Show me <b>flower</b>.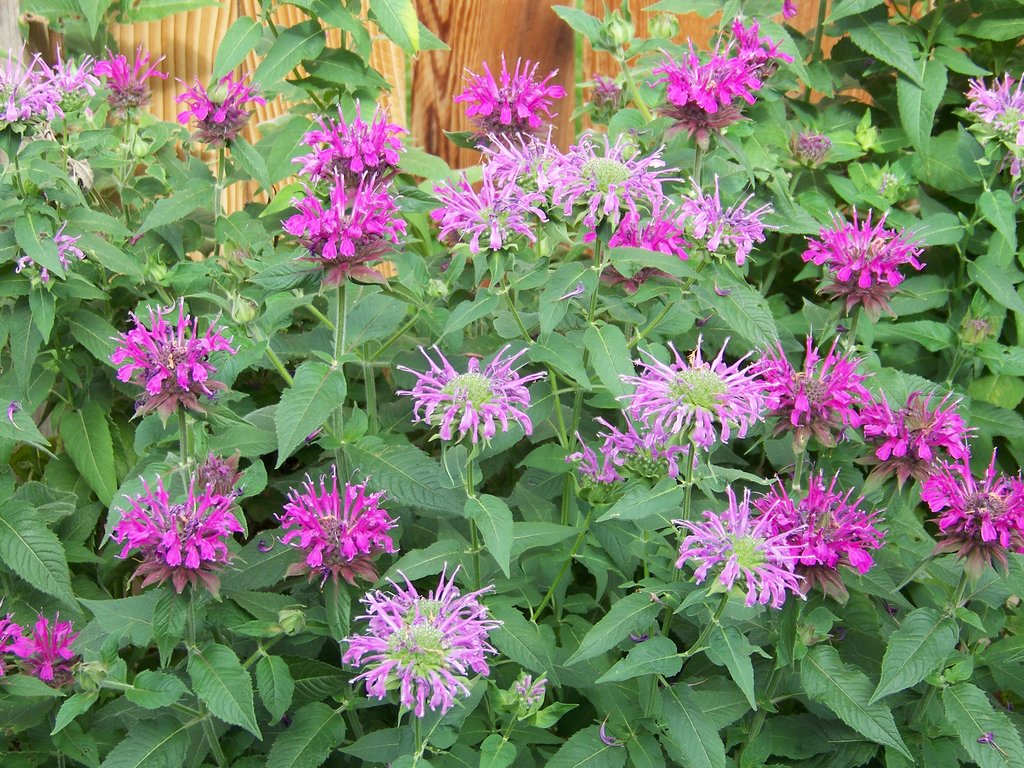
<b>flower</b> is here: pyautogui.locateOnScreen(410, 351, 532, 465).
